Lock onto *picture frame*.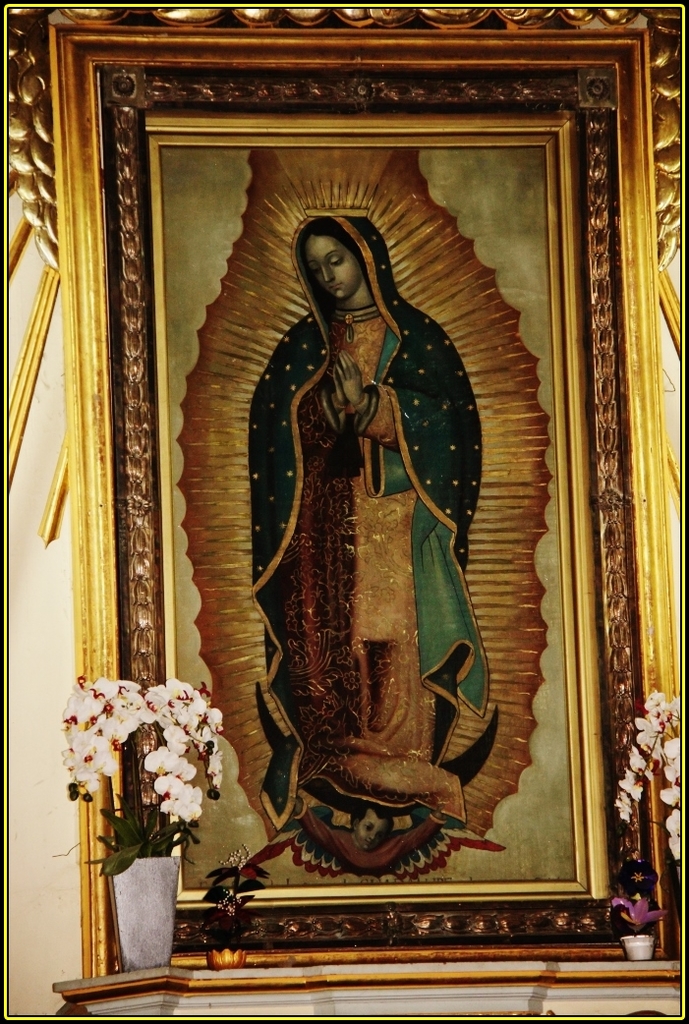
Locked: BBox(49, 25, 662, 980).
